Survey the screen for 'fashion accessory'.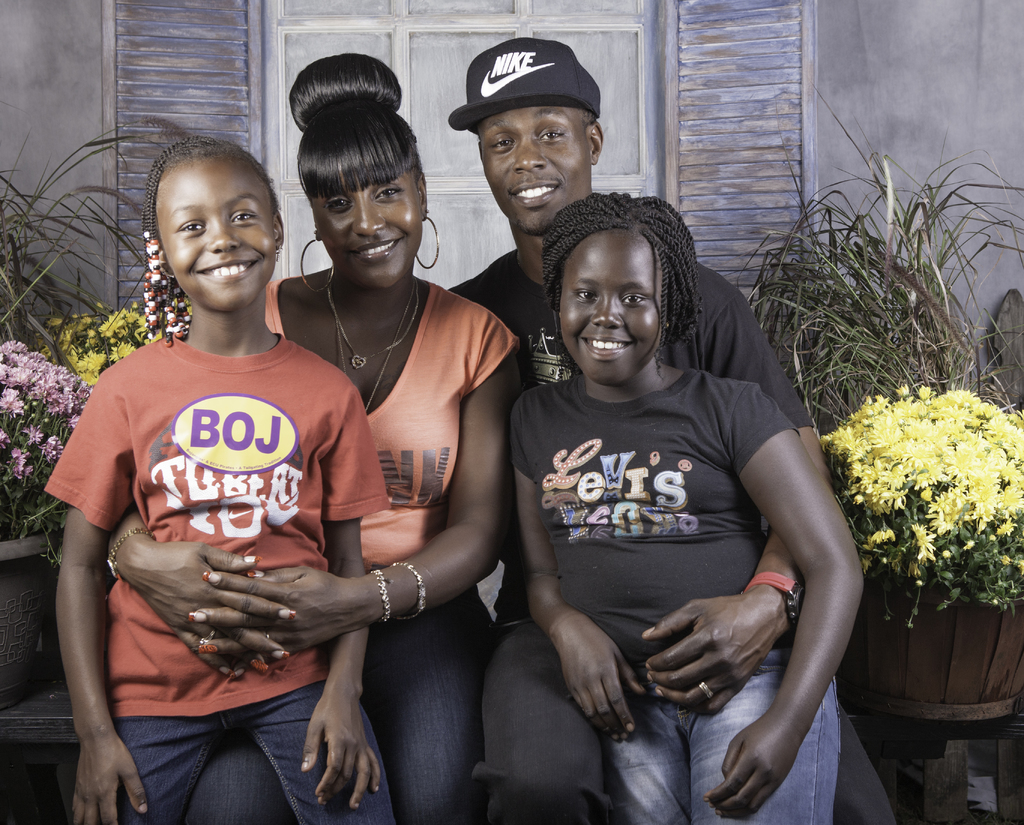
Survey found: x1=742, y1=574, x2=809, y2=630.
